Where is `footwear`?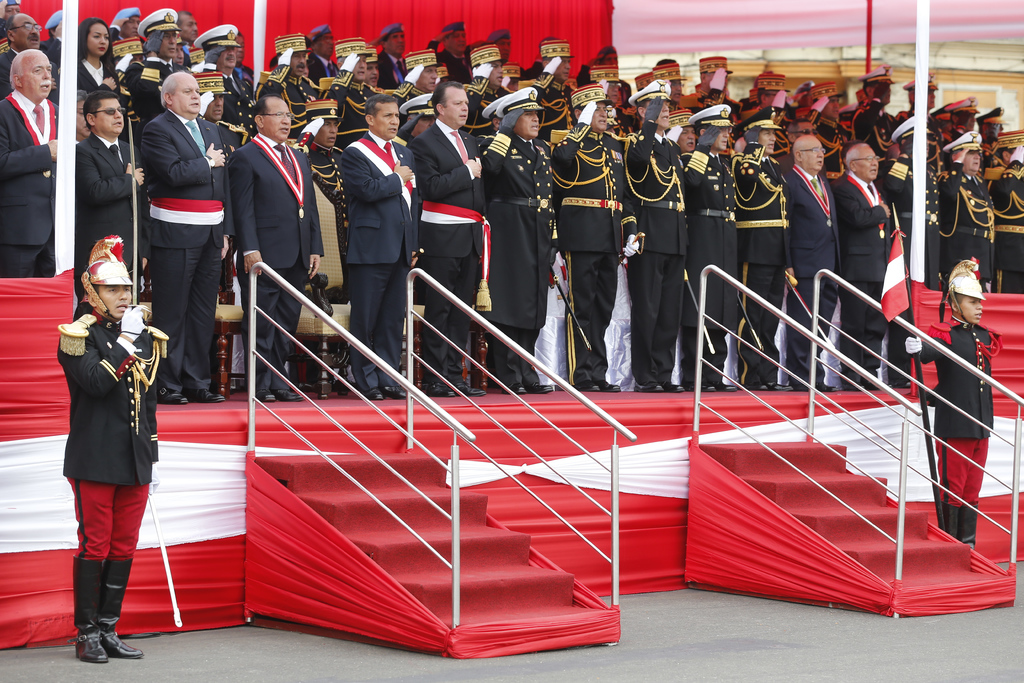
bbox(506, 382, 524, 389).
